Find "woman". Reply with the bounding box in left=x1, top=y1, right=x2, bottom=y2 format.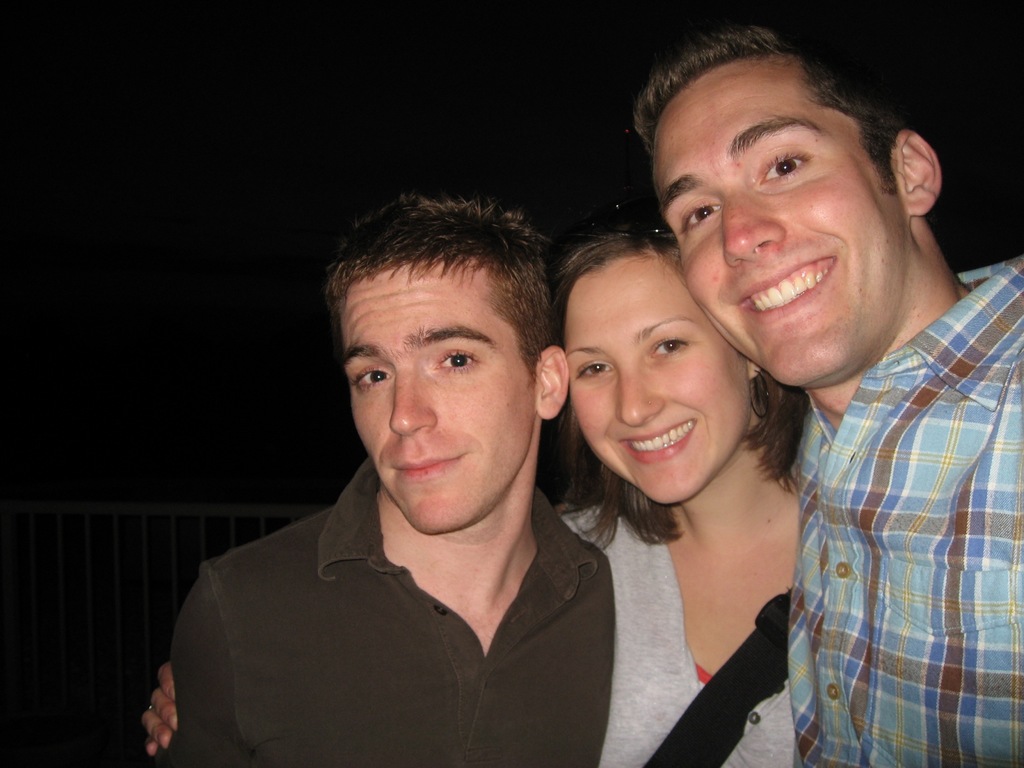
left=147, top=230, right=796, bottom=767.
